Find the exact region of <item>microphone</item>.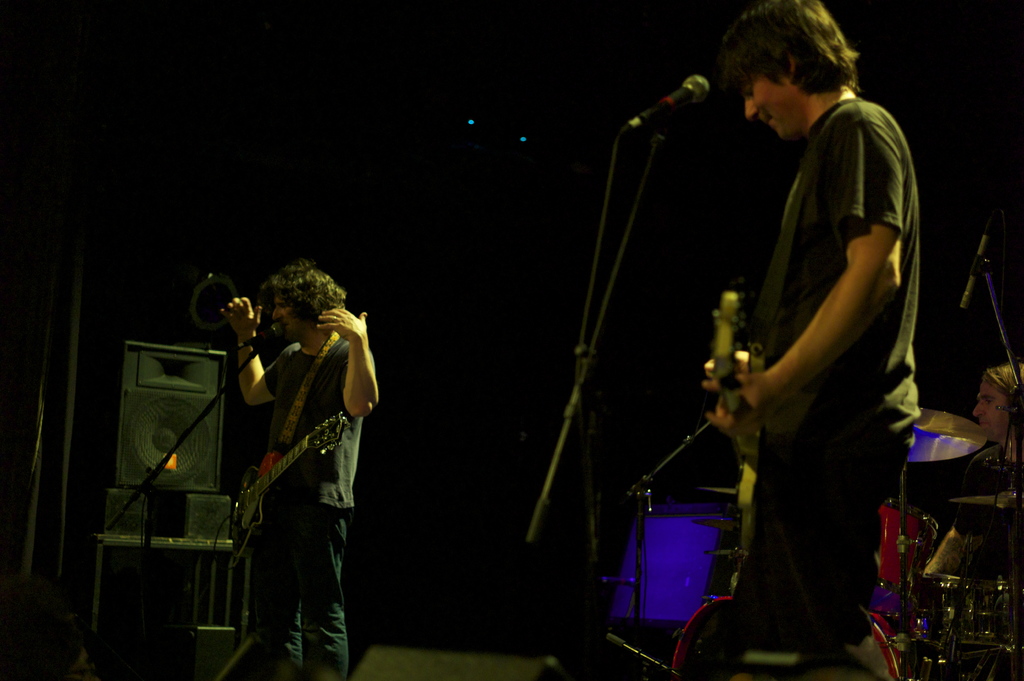
Exact region: BBox(951, 221, 996, 317).
